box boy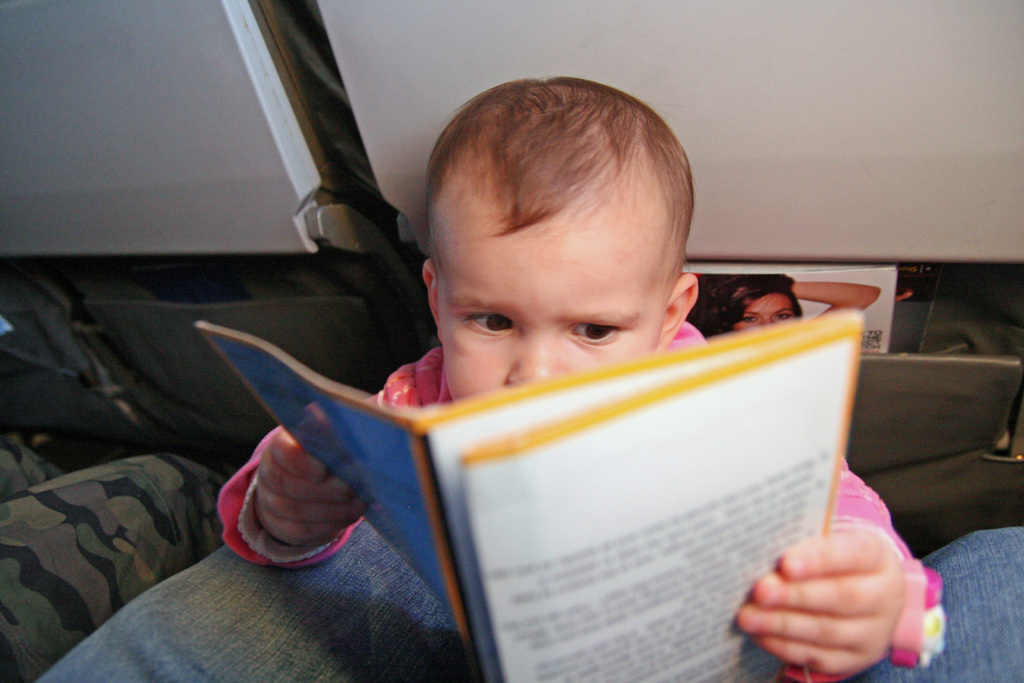
BBox(215, 76, 967, 681)
